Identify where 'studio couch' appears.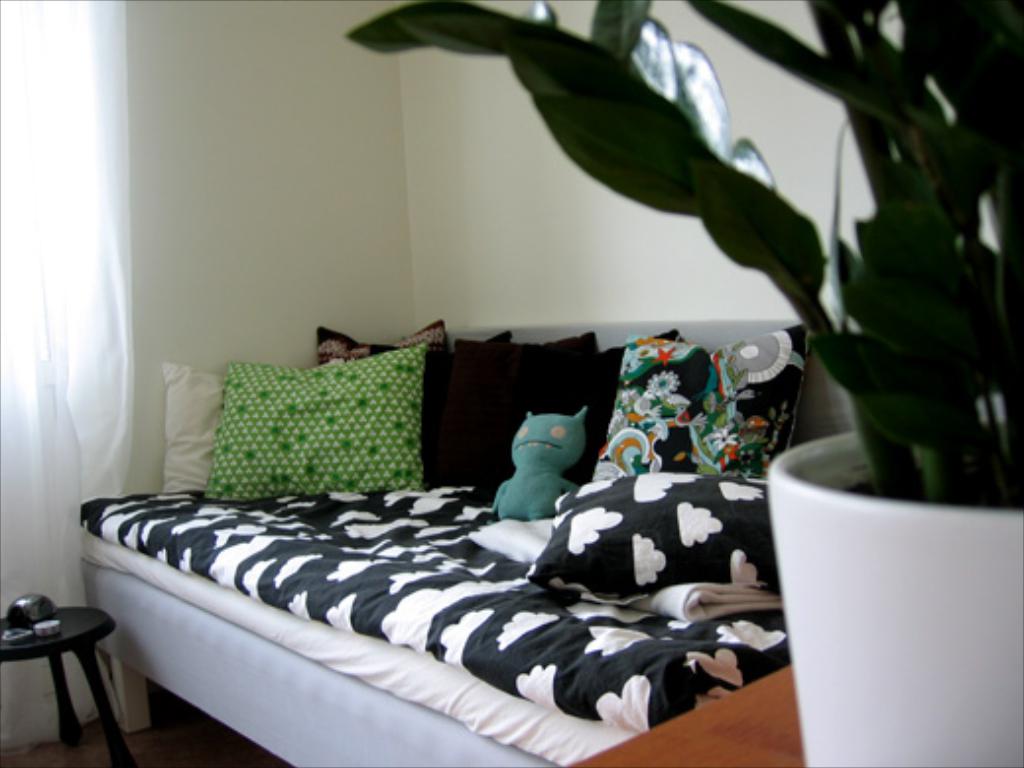
Appears at bbox=[75, 319, 821, 766].
